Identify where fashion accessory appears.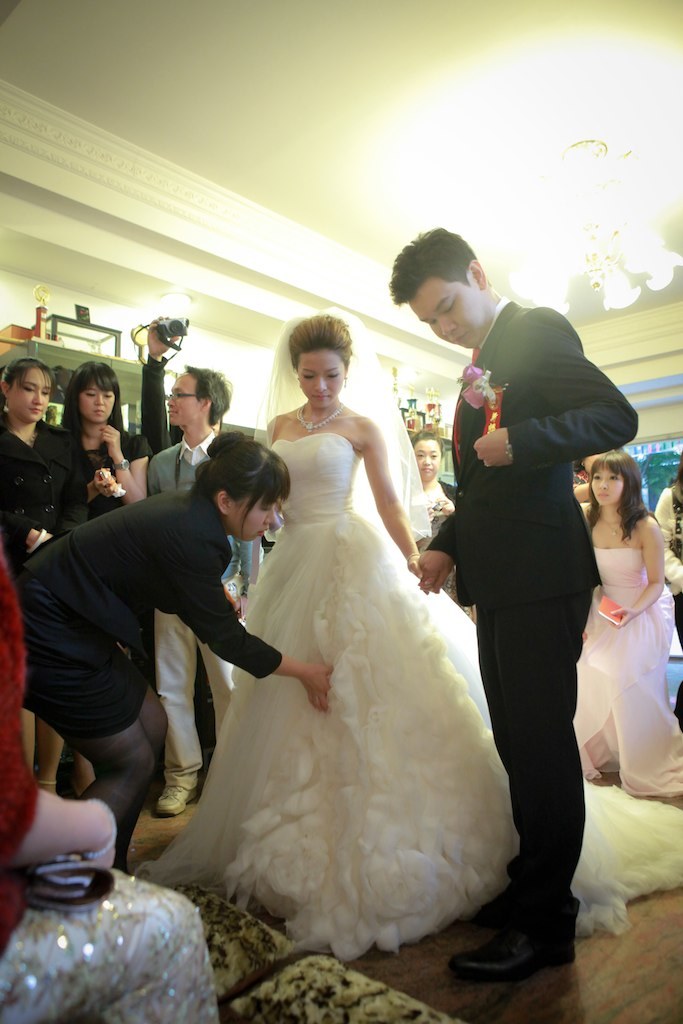
Appears at crop(597, 597, 618, 623).
